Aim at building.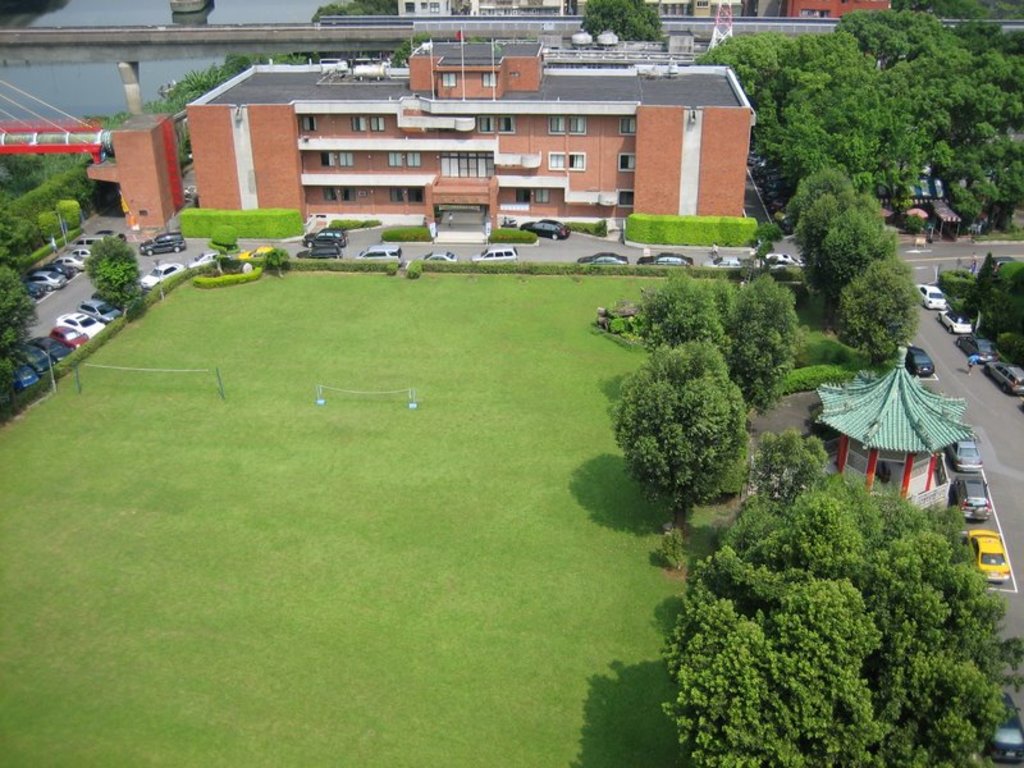
Aimed at [left=813, top=347, right=973, bottom=515].
